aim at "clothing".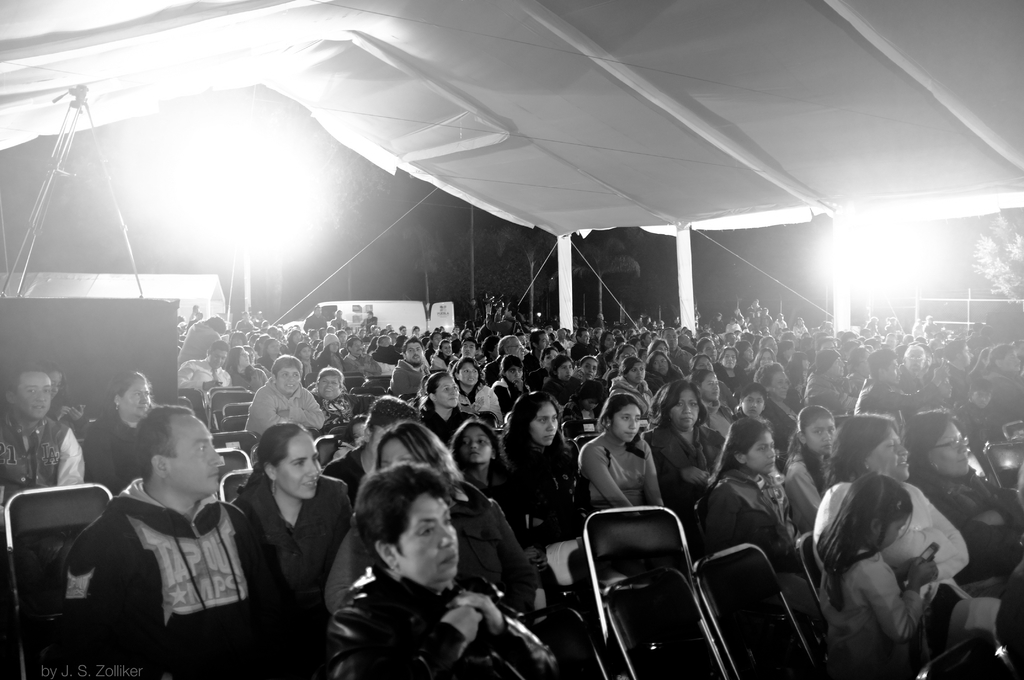
Aimed at (686, 478, 795, 571).
